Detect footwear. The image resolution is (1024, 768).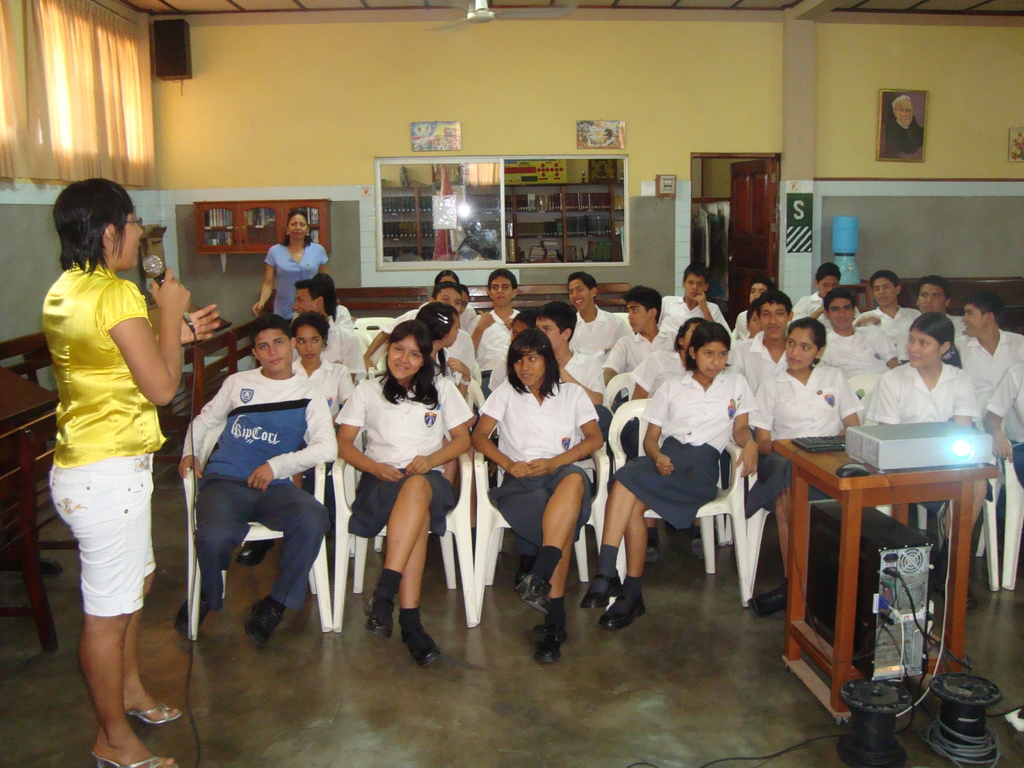
[left=124, top=695, right=181, bottom=725].
